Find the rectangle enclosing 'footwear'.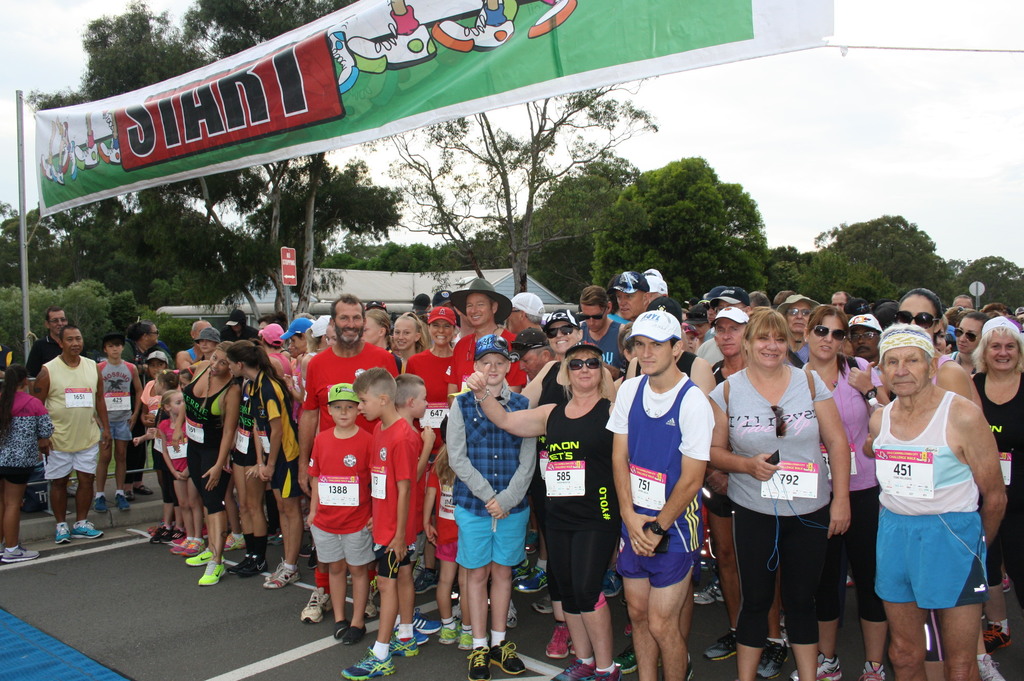
locate(136, 486, 156, 497).
